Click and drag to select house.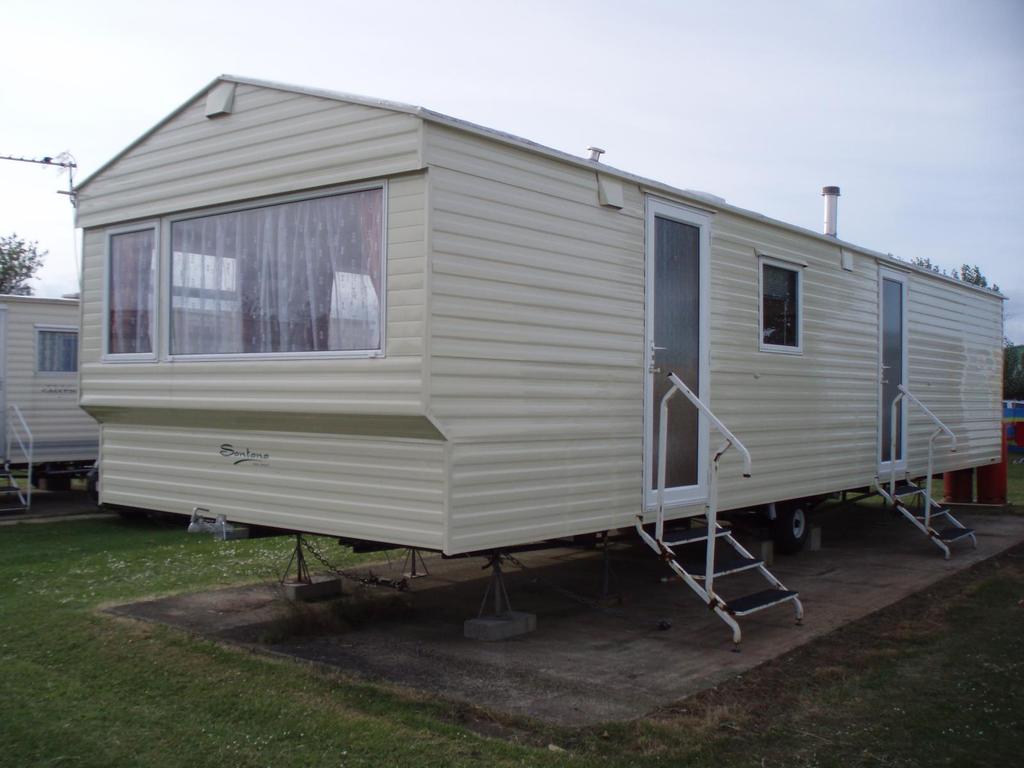
Selection: Rect(0, 294, 109, 522).
